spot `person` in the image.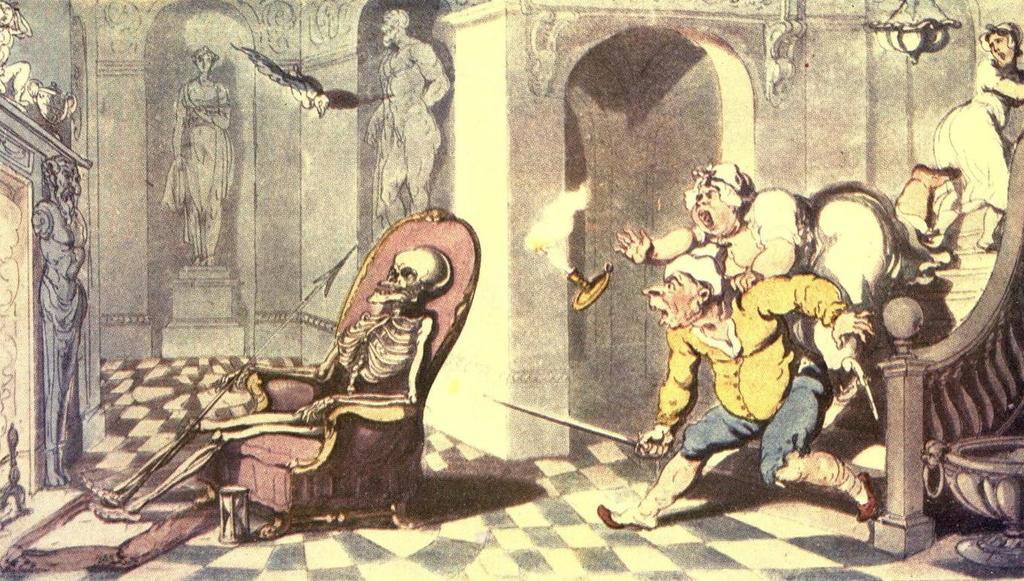
`person` found at detection(32, 152, 91, 496).
